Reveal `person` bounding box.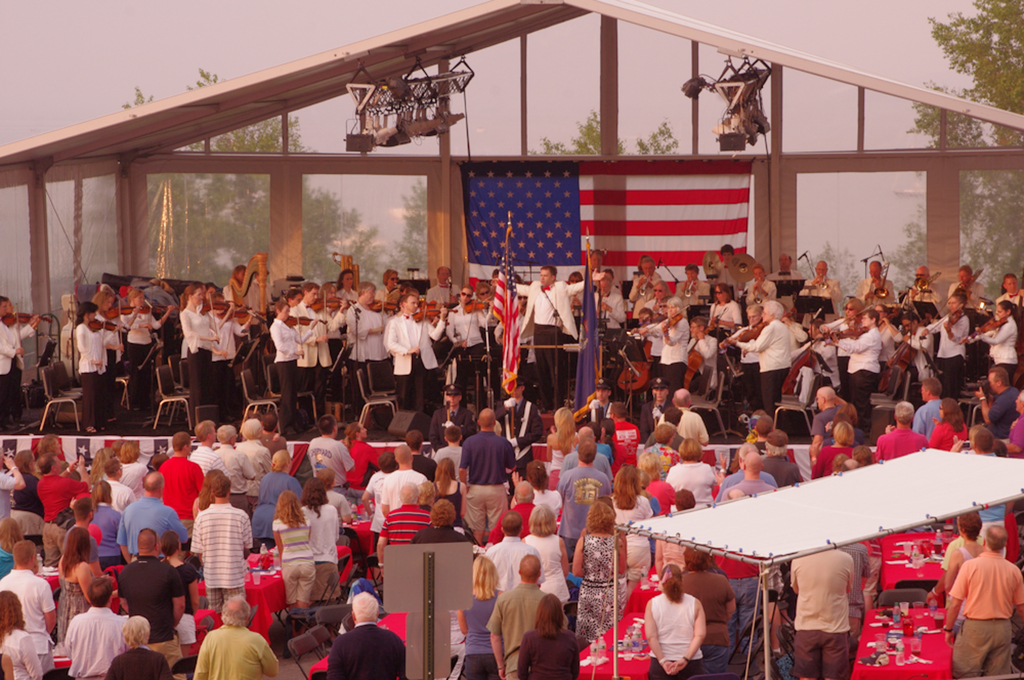
Revealed: Rect(118, 530, 185, 679).
